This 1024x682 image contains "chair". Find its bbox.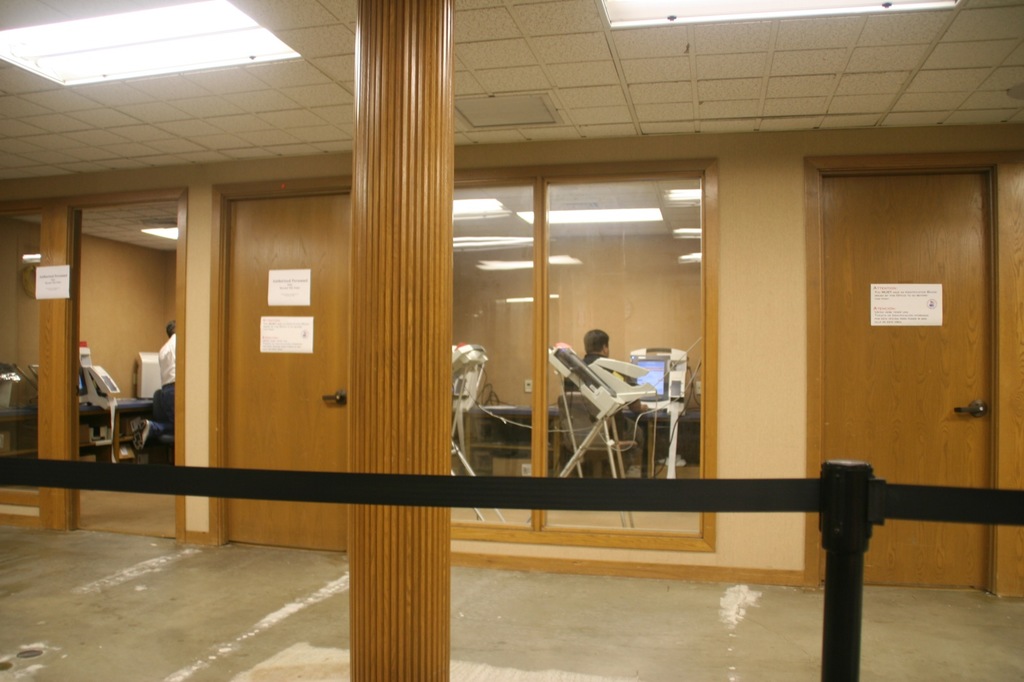
bbox(560, 344, 691, 484).
